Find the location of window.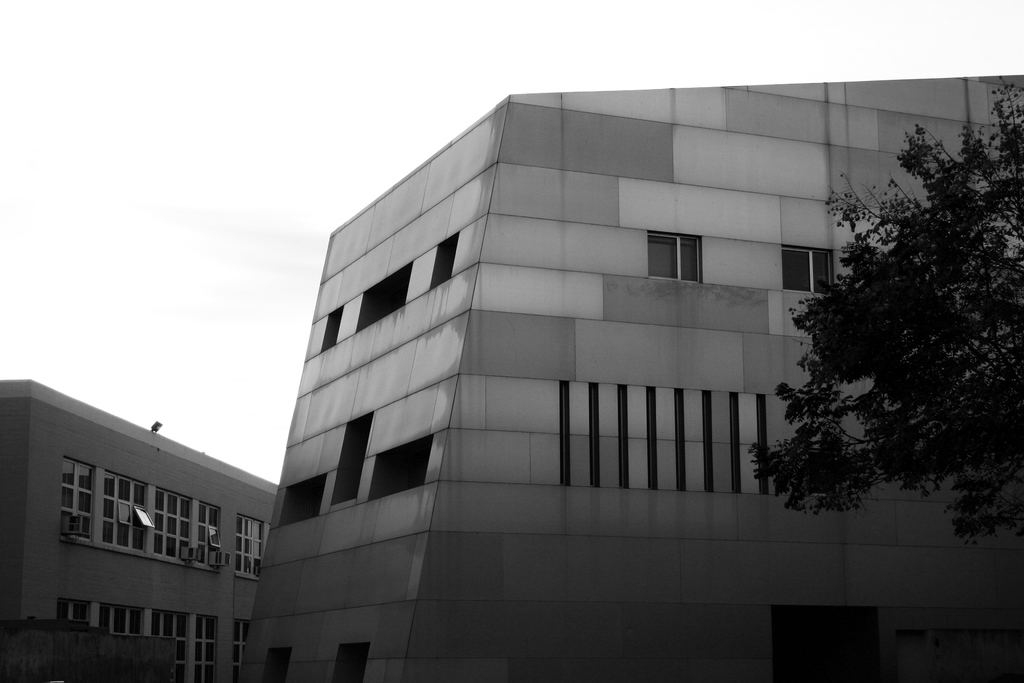
Location: 781 247 831 293.
